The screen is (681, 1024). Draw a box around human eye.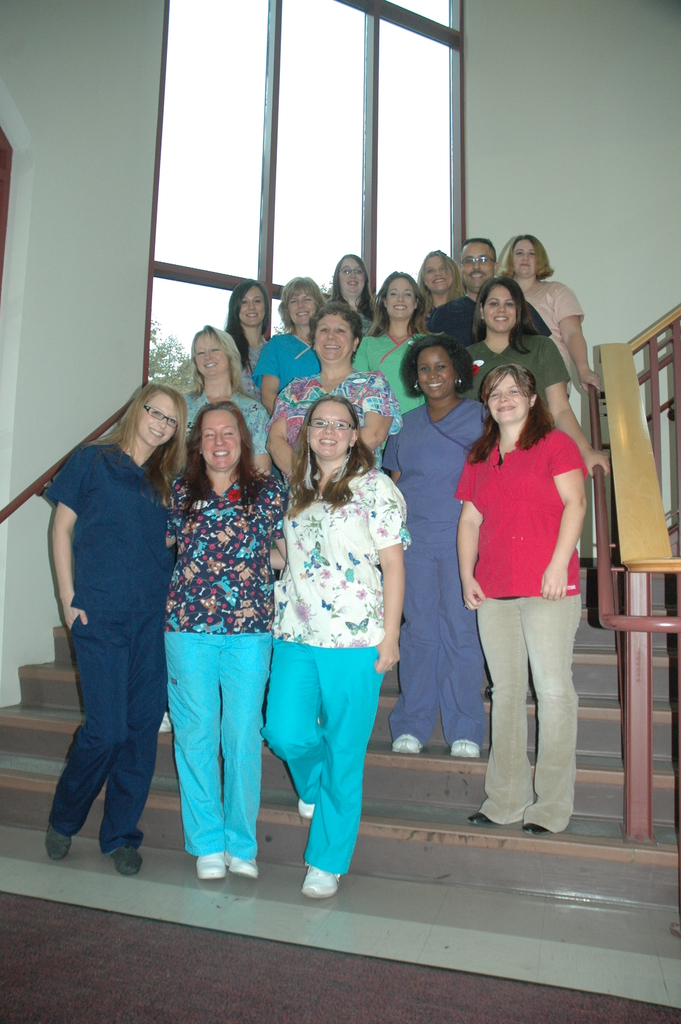
bbox=(505, 387, 522, 396).
